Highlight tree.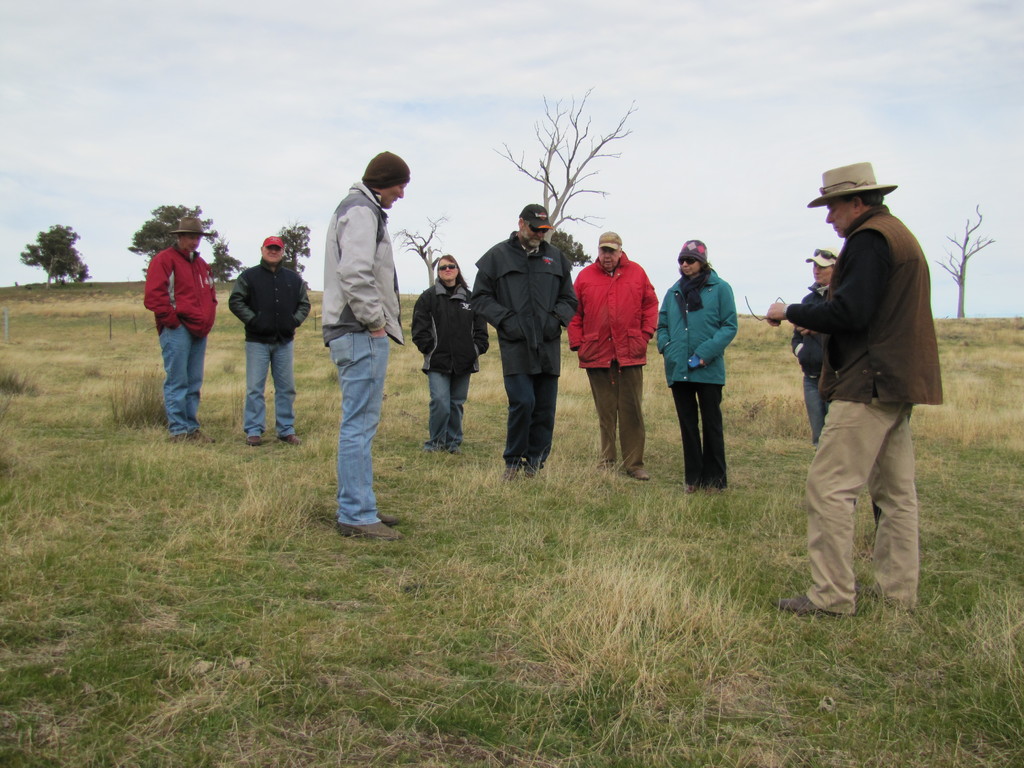
Highlighted region: 127, 204, 216, 267.
